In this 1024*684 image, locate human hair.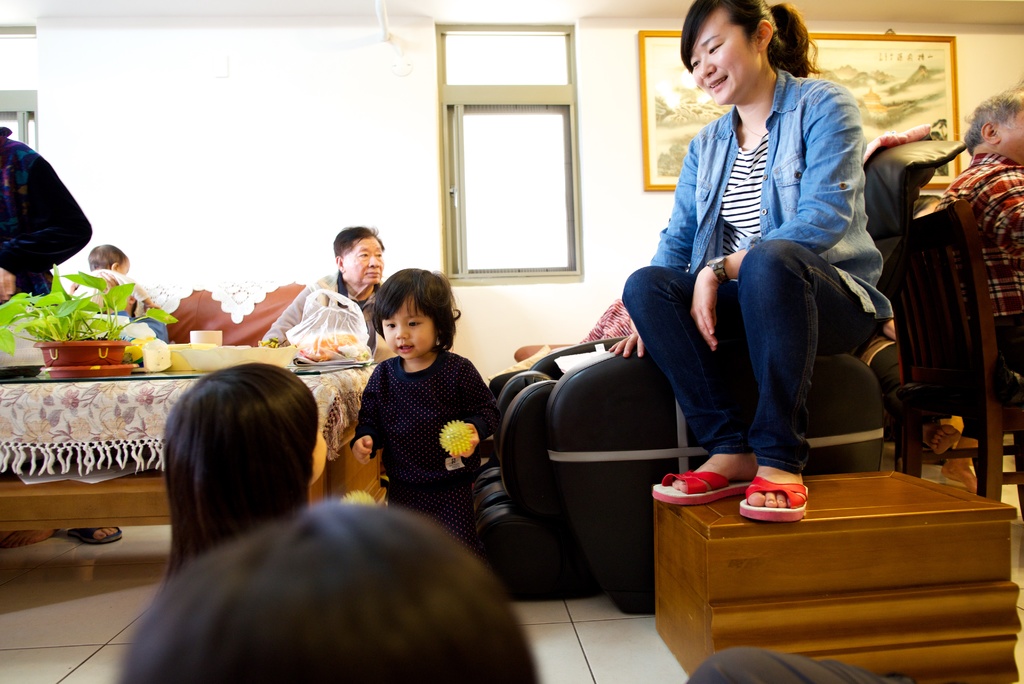
Bounding box: {"left": 968, "top": 94, "right": 1023, "bottom": 154}.
